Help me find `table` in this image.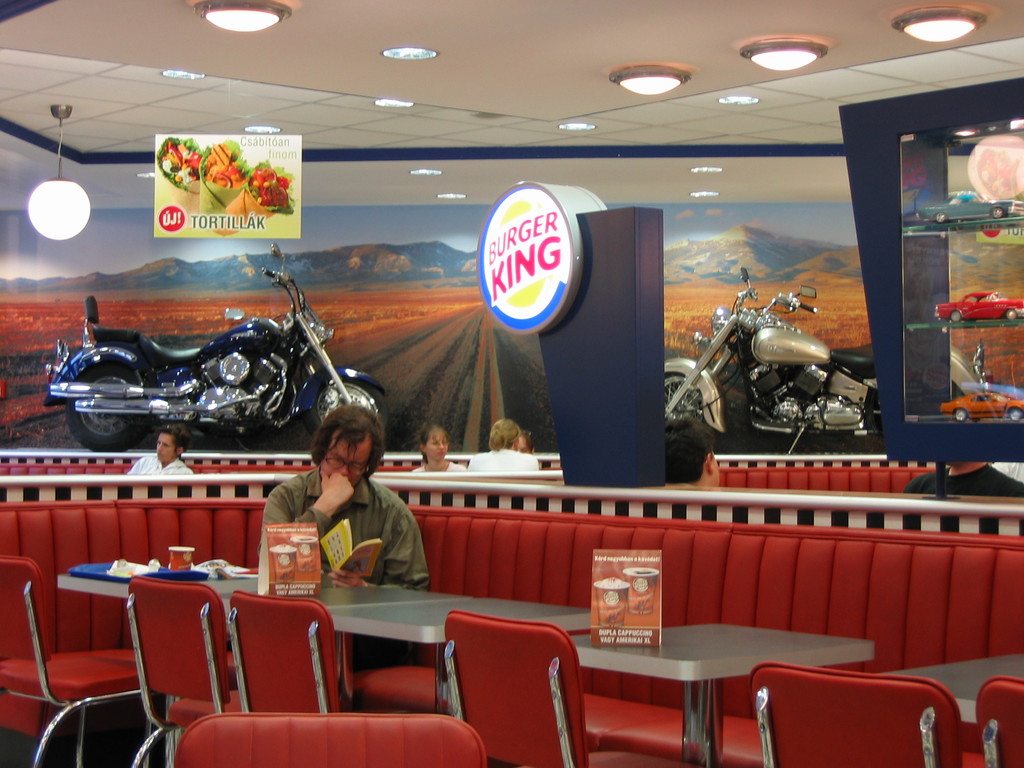
Found it: (52,573,261,767).
